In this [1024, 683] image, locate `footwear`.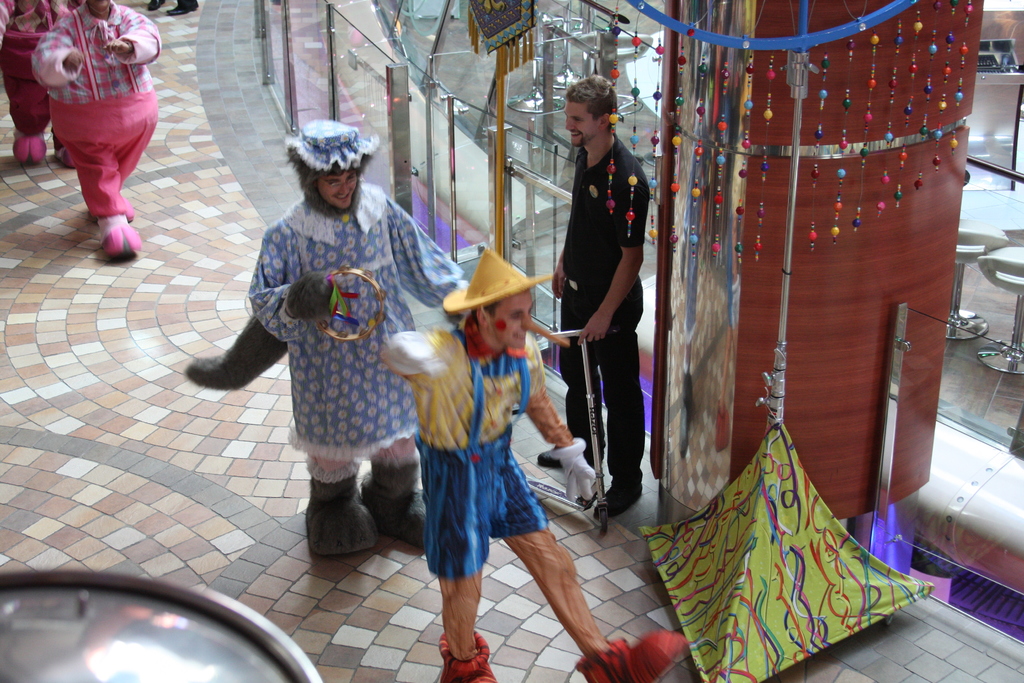
Bounding box: pyautogui.locateOnScreen(100, 204, 142, 262).
